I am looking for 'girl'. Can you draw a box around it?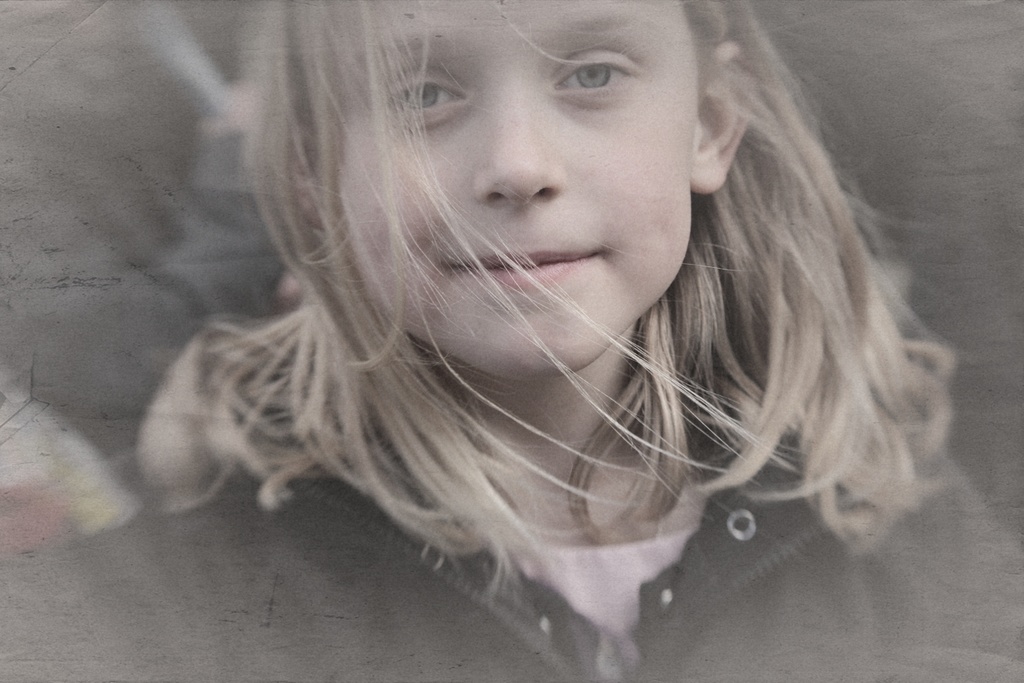
Sure, the bounding box is x1=0, y1=0, x2=1023, y2=682.
